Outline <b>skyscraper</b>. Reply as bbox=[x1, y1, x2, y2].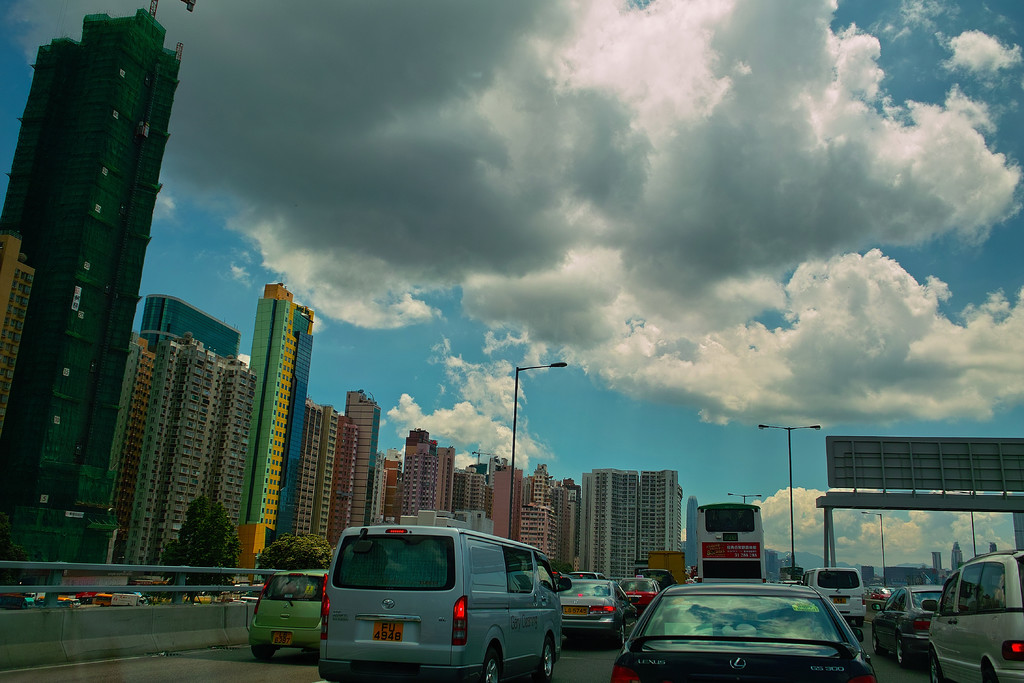
bbox=[577, 466, 637, 582].
